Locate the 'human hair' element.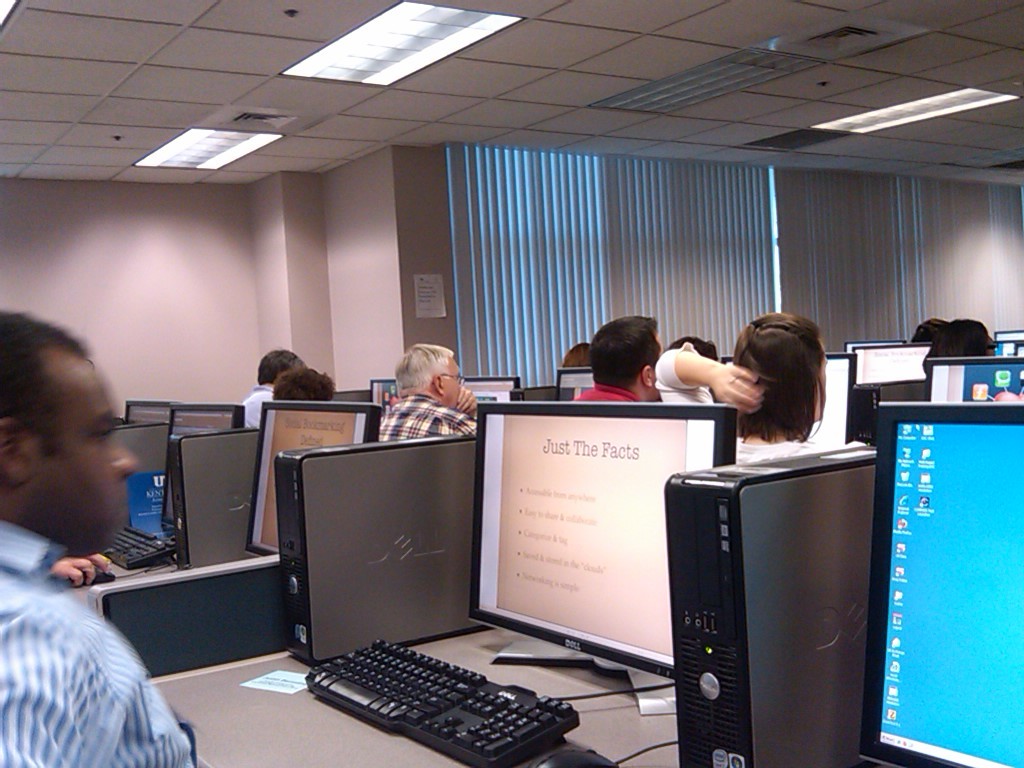
Element bbox: crop(270, 367, 342, 400).
